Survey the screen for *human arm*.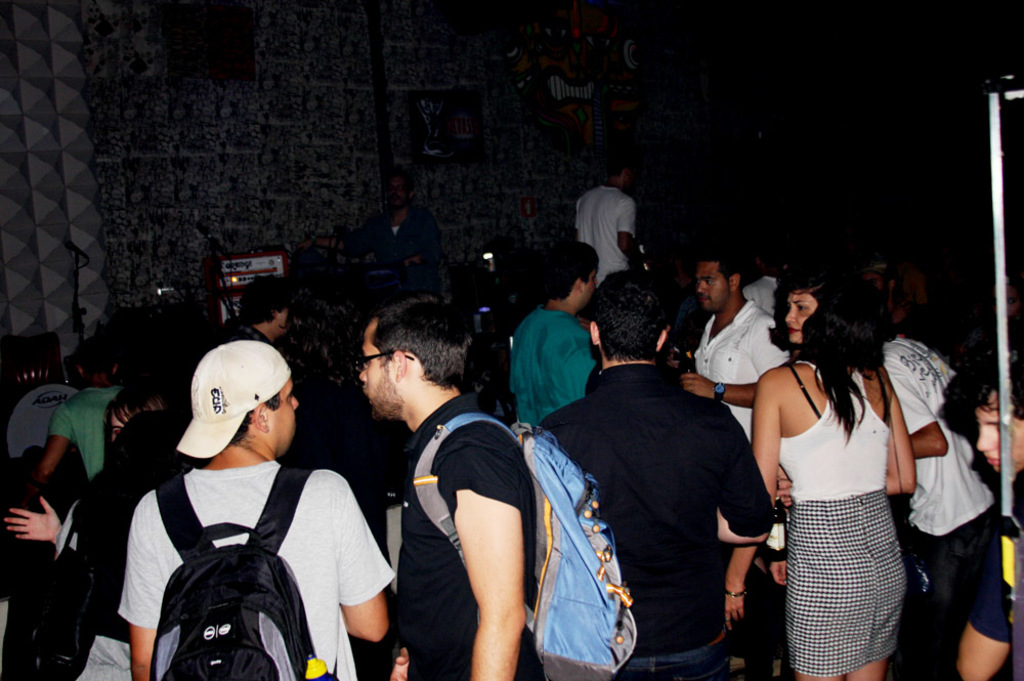
Survey found: box(614, 197, 641, 260).
